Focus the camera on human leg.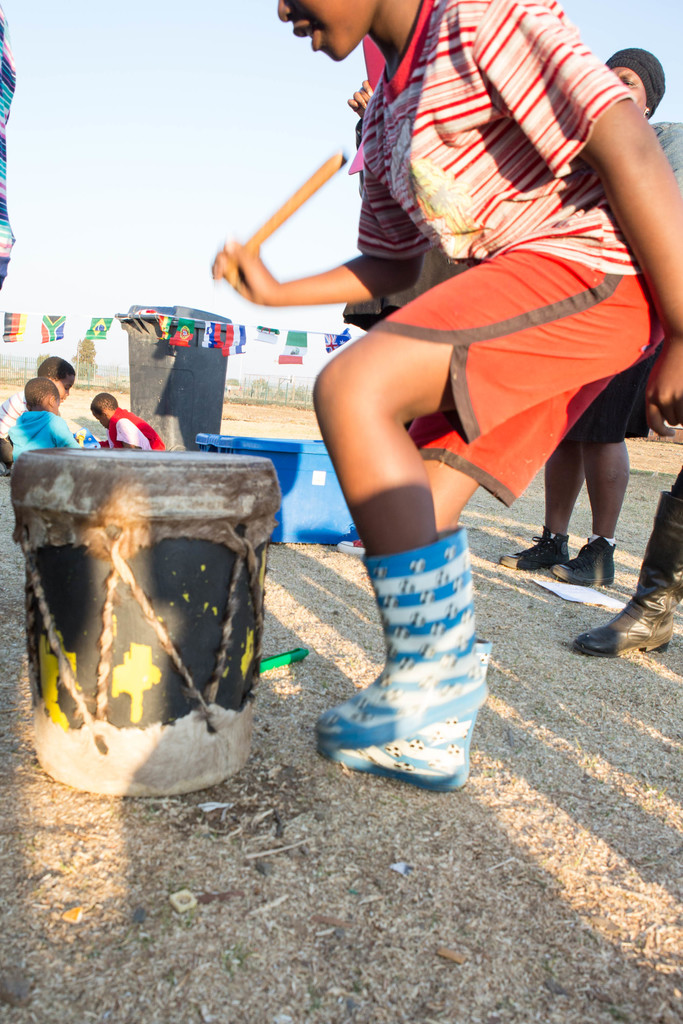
Focus region: crop(317, 256, 666, 732).
